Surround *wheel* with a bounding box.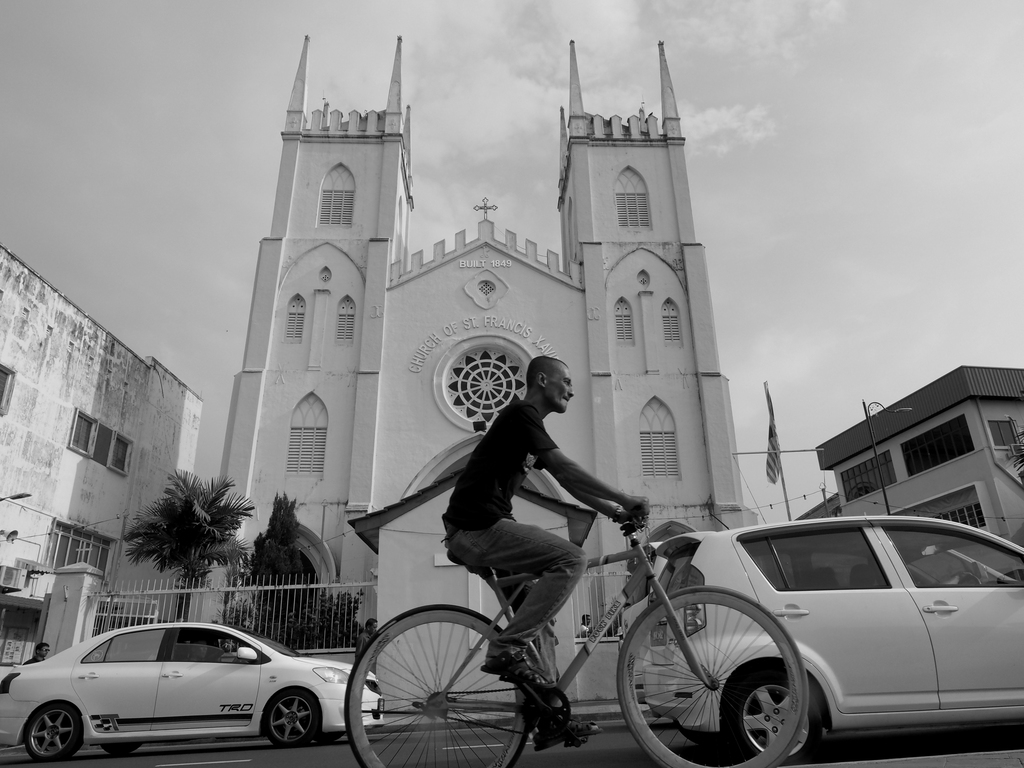
region(22, 701, 84, 762).
